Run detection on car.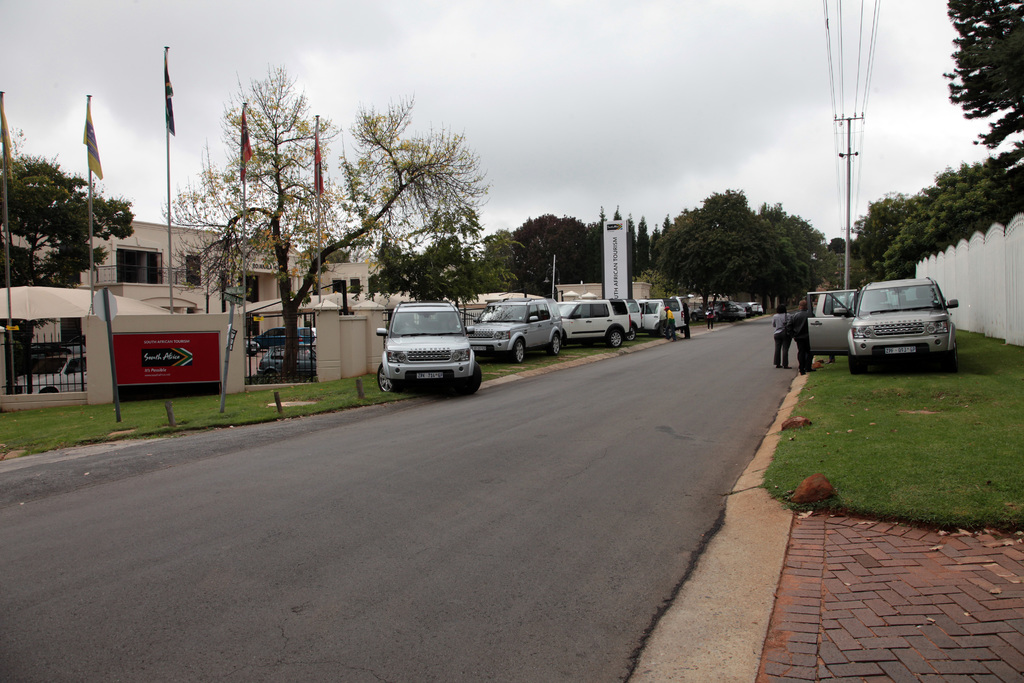
Result: bbox=[806, 276, 959, 375].
